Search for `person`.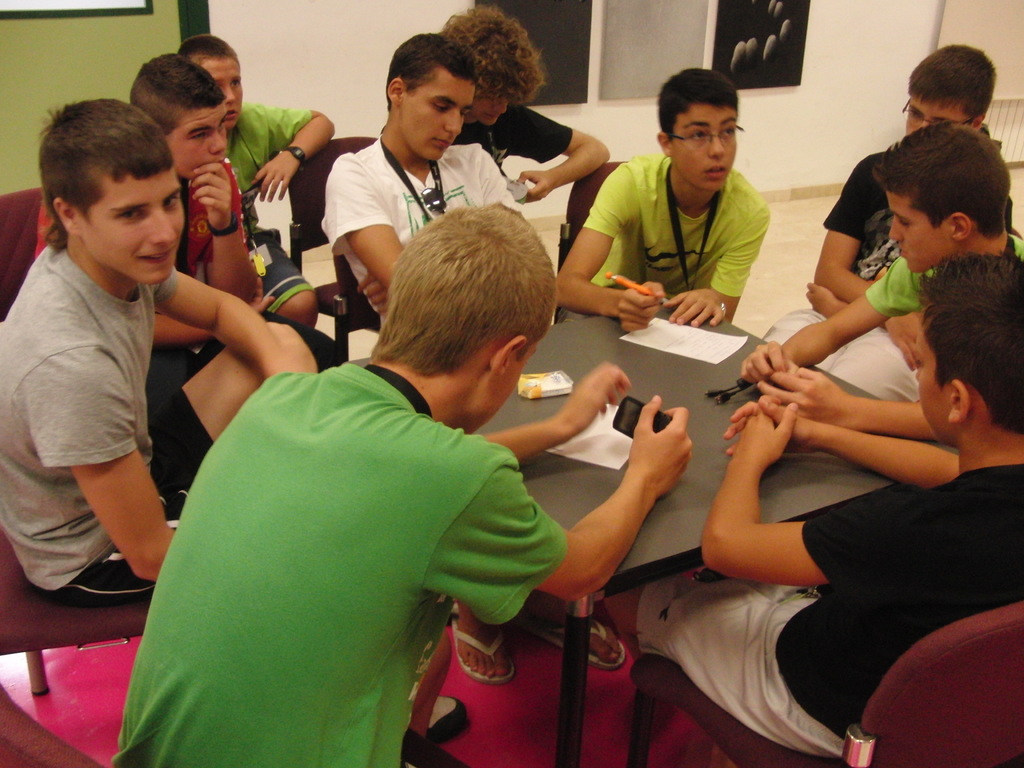
Found at 721/124/1023/432.
